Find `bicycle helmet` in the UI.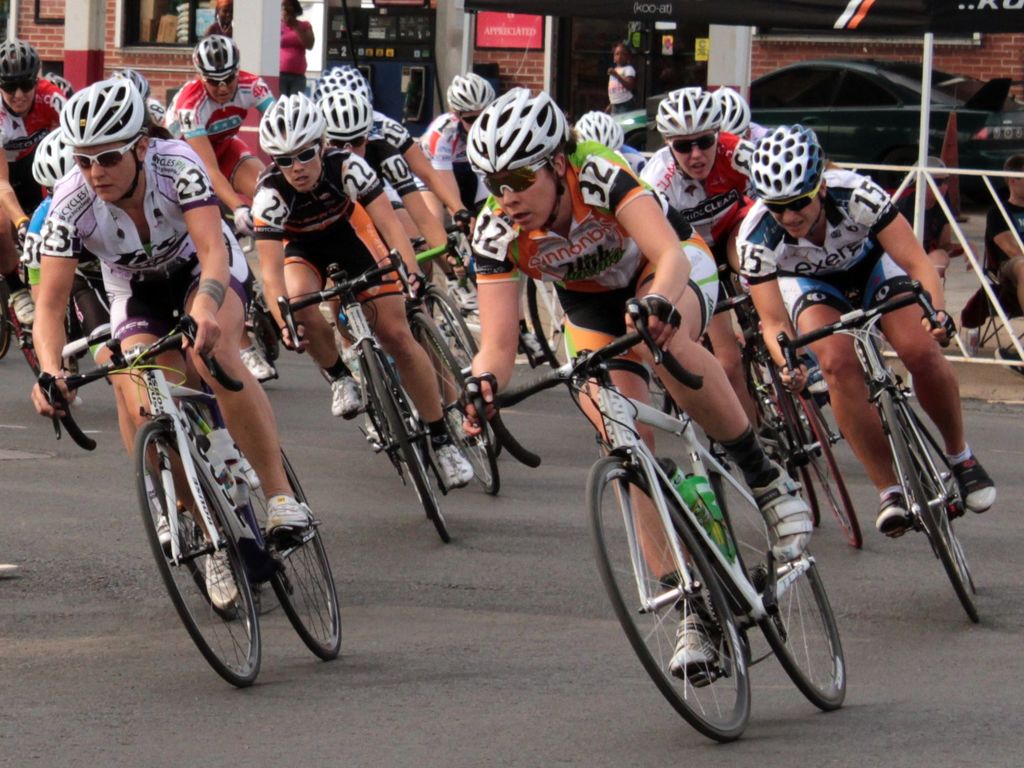
UI element at pyautogui.locateOnScreen(113, 65, 150, 106).
